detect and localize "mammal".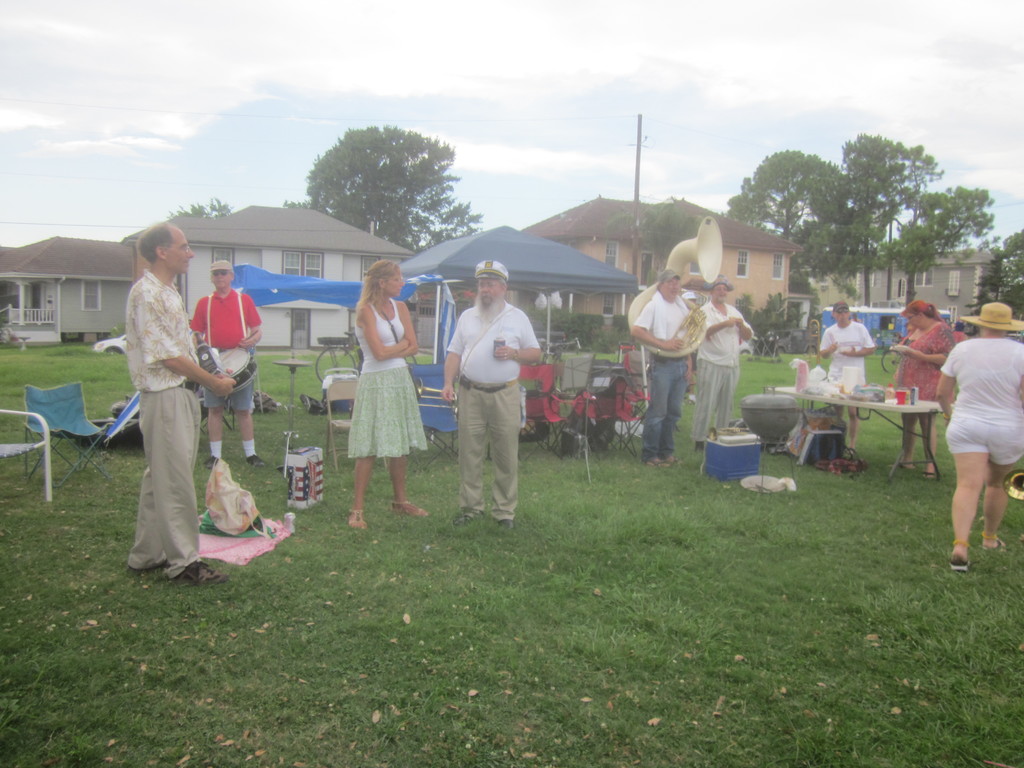
Localized at <region>690, 276, 756, 453</region>.
